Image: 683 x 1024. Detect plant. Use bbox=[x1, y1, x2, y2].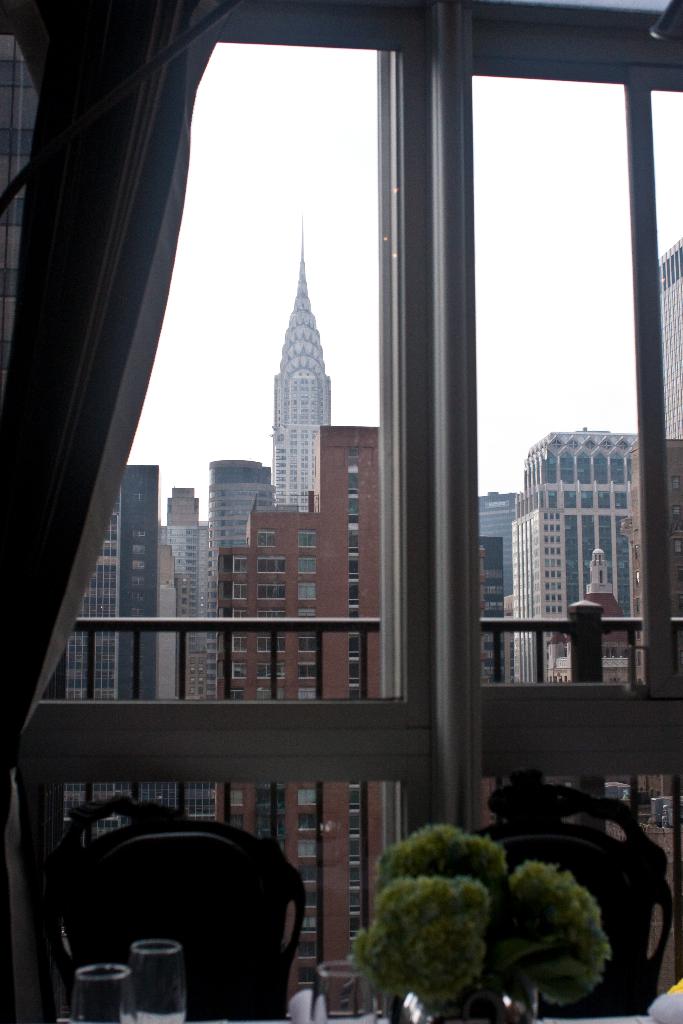
bbox=[303, 795, 609, 1016].
